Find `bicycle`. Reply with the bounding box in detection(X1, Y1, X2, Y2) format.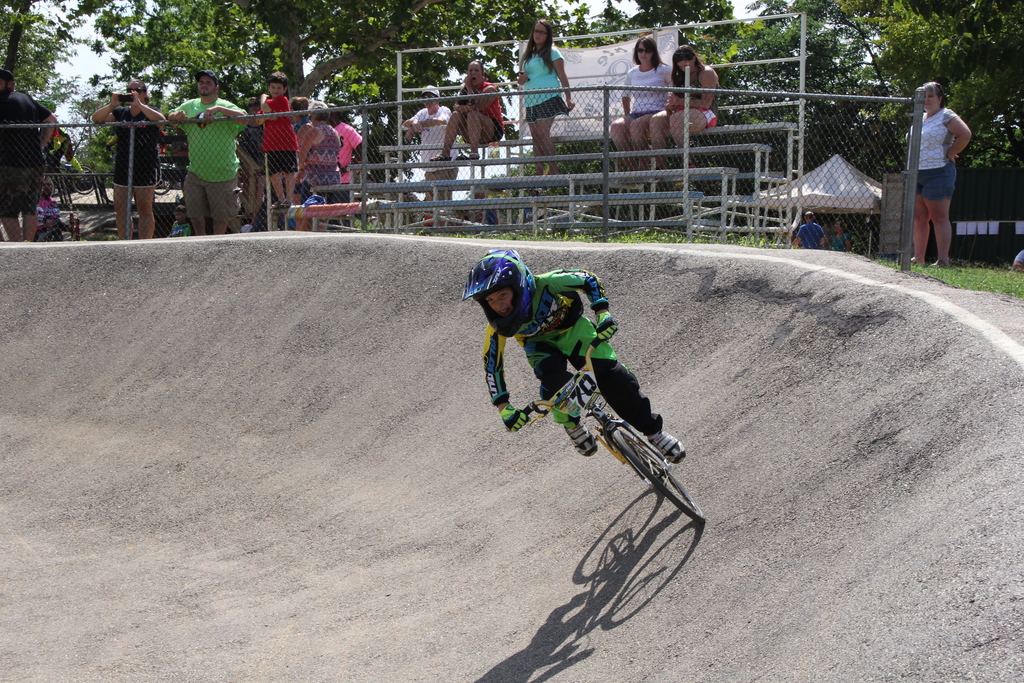
detection(100, 160, 172, 204).
